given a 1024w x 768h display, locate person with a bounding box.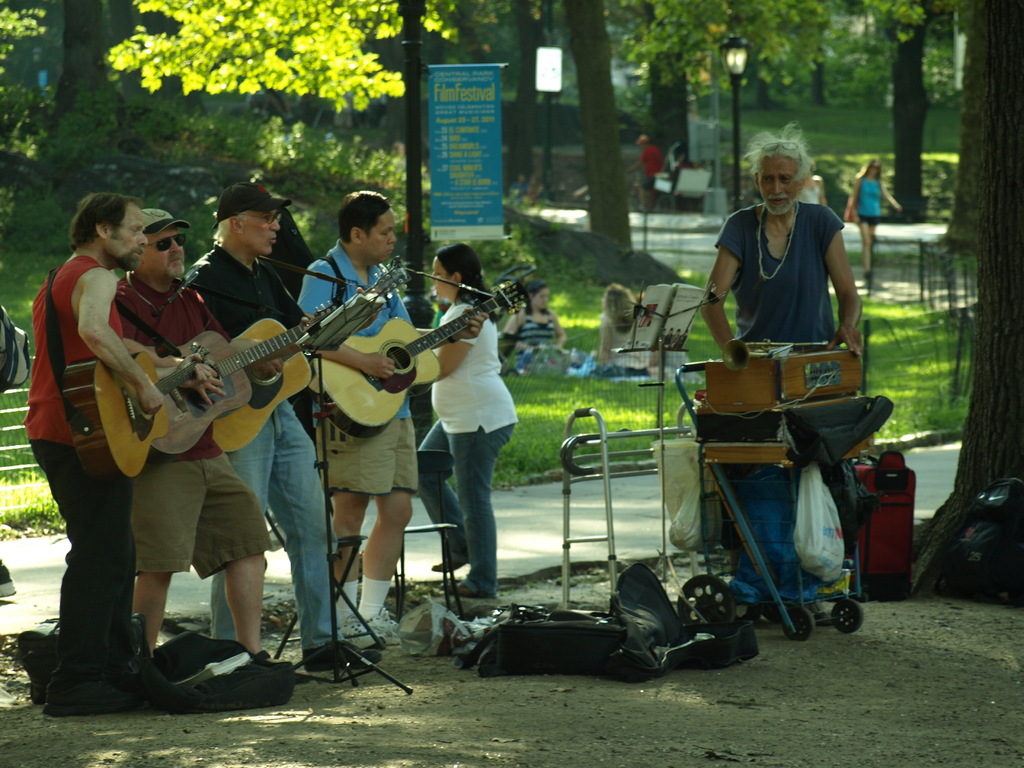
Located: x1=582, y1=278, x2=662, y2=390.
